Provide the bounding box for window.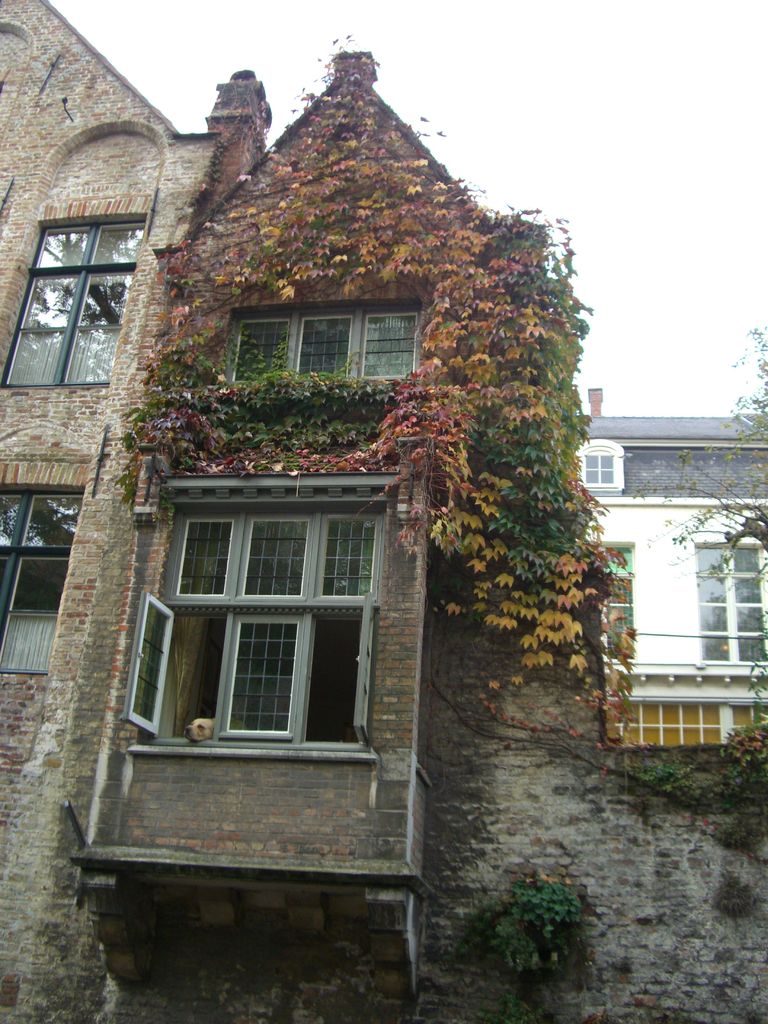
box=[0, 489, 85, 666].
